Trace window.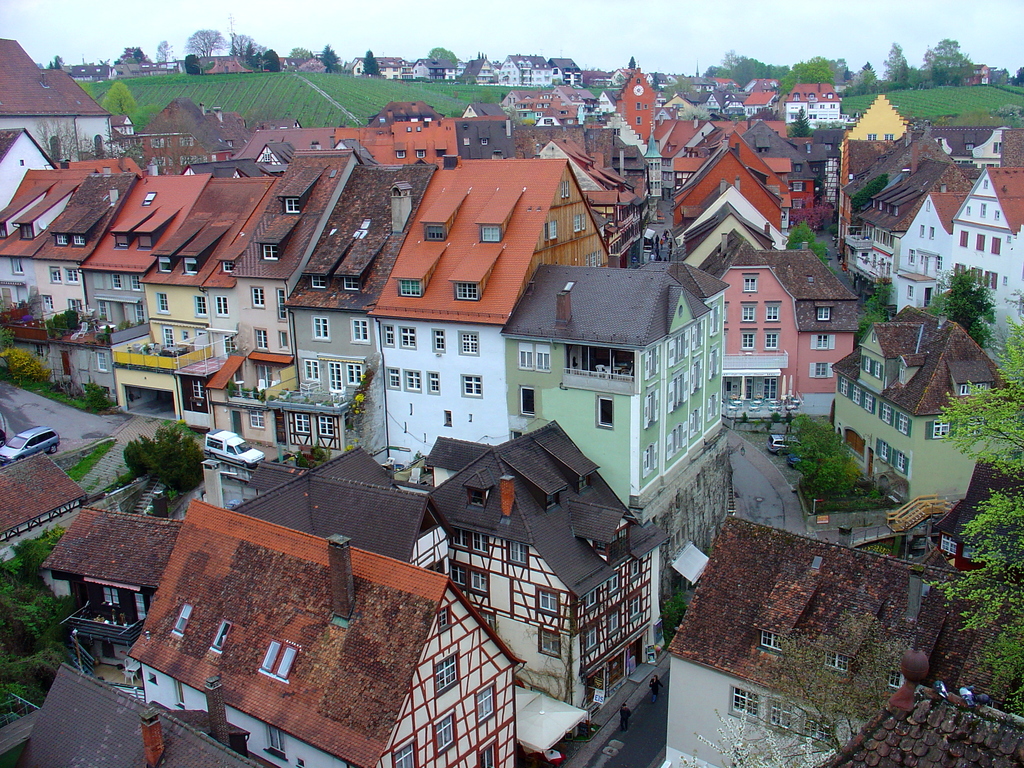
Traced to box=[218, 299, 228, 309].
